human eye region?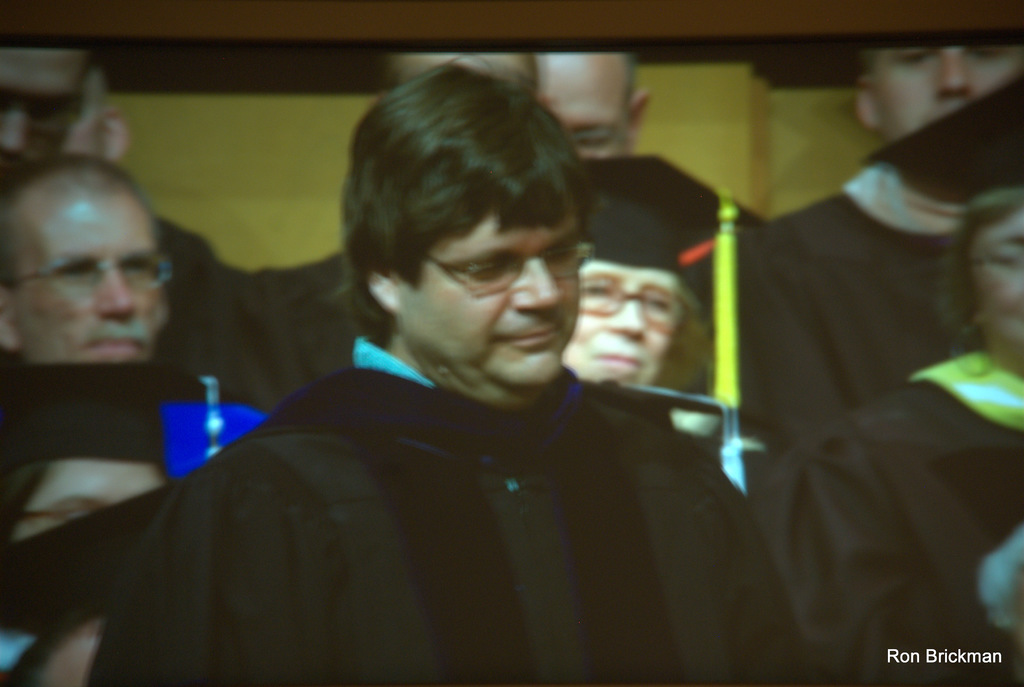
region(454, 257, 523, 284)
